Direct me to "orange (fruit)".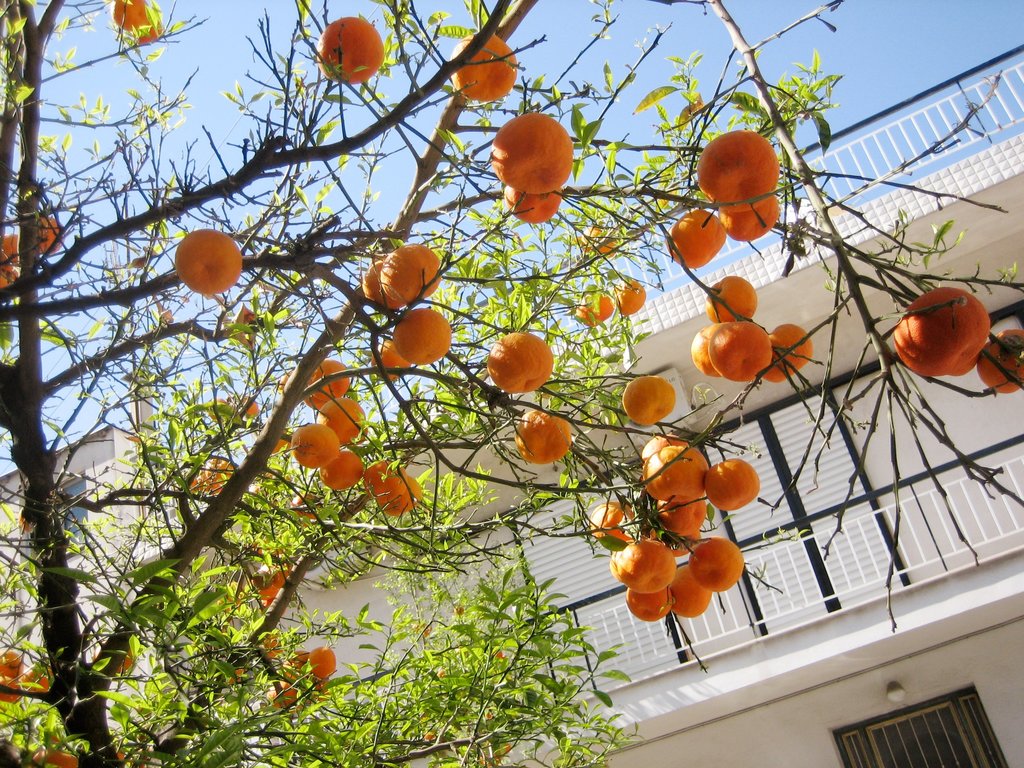
Direction: x1=680 y1=541 x2=739 y2=589.
